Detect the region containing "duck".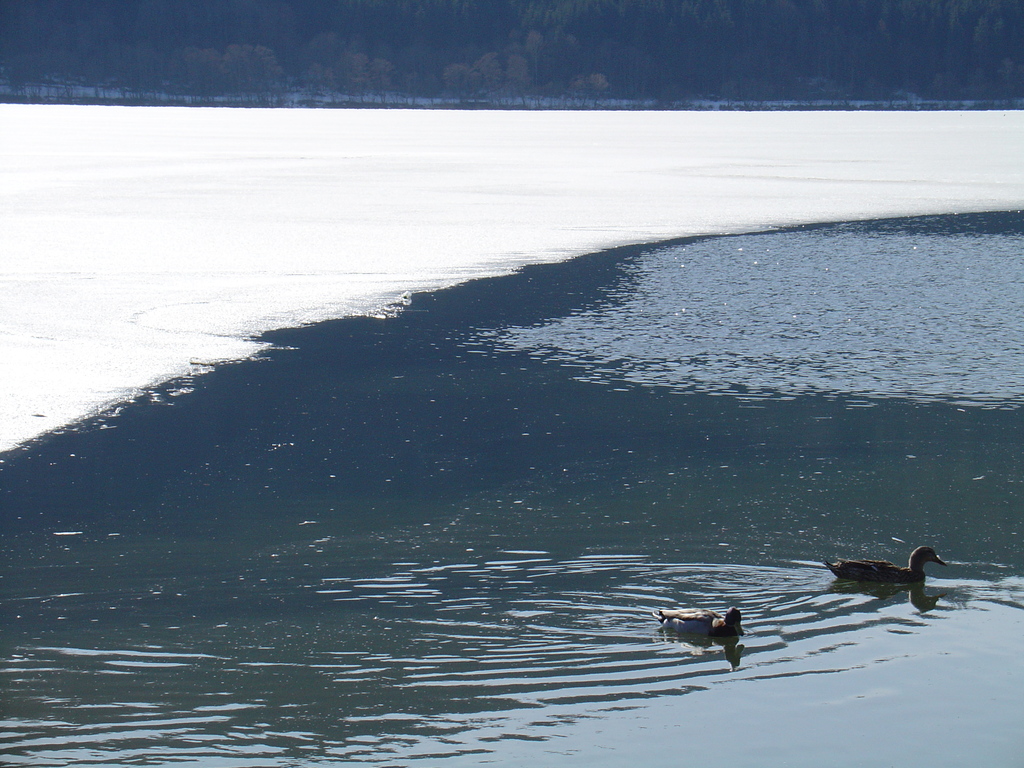
{"x1": 824, "y1": 545, "x2": 954, "y2": 587}.
